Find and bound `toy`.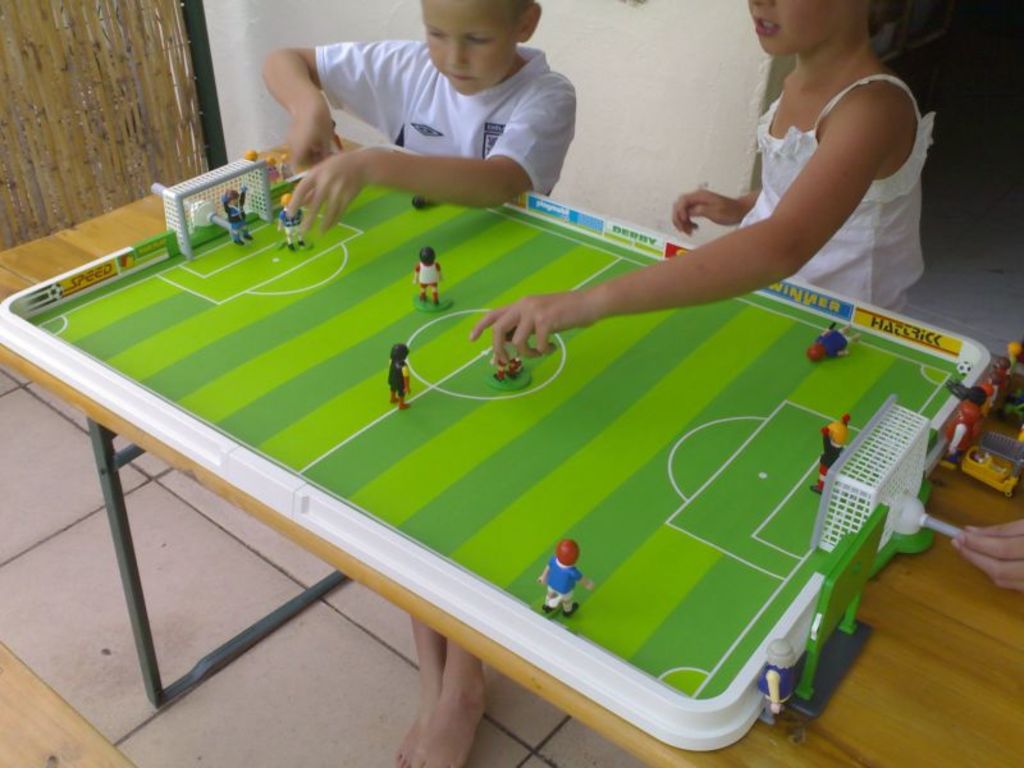
Bound: 813,410,849,497.
